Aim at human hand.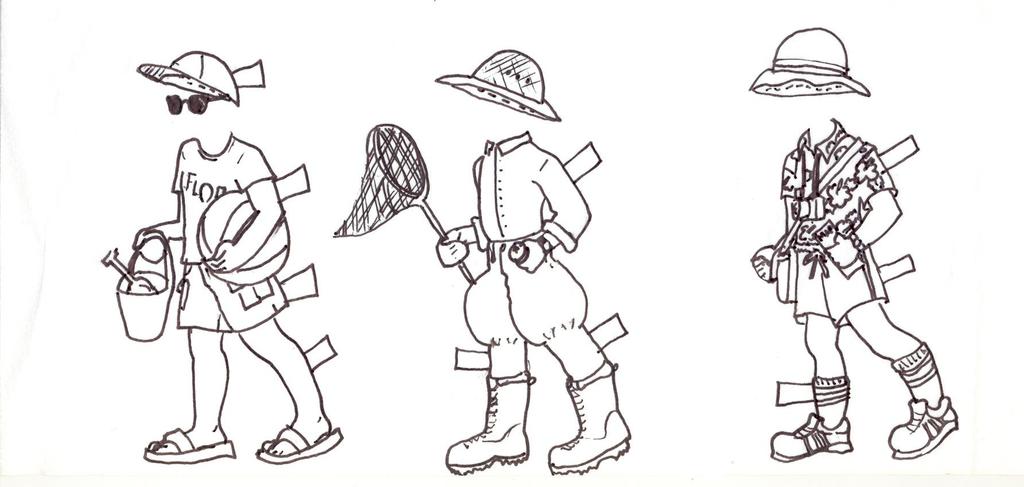
Aimed at [x1=203, y1=241, x2=243, y2=275].
